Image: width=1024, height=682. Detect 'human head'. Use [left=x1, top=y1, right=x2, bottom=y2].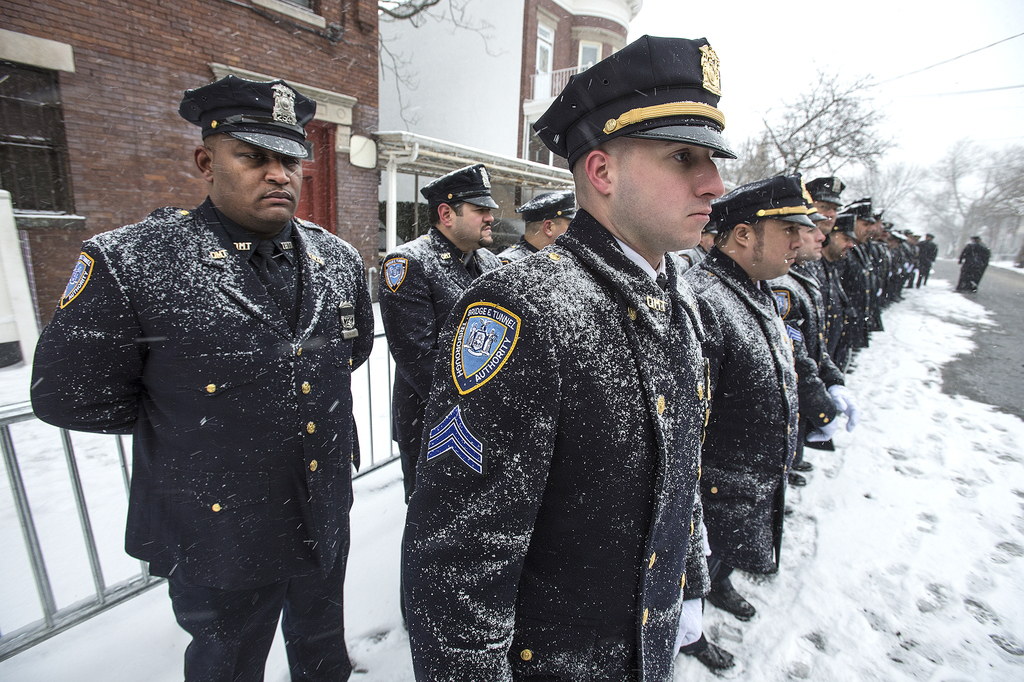
[left=796, top=187, right=822, bottom=262].
